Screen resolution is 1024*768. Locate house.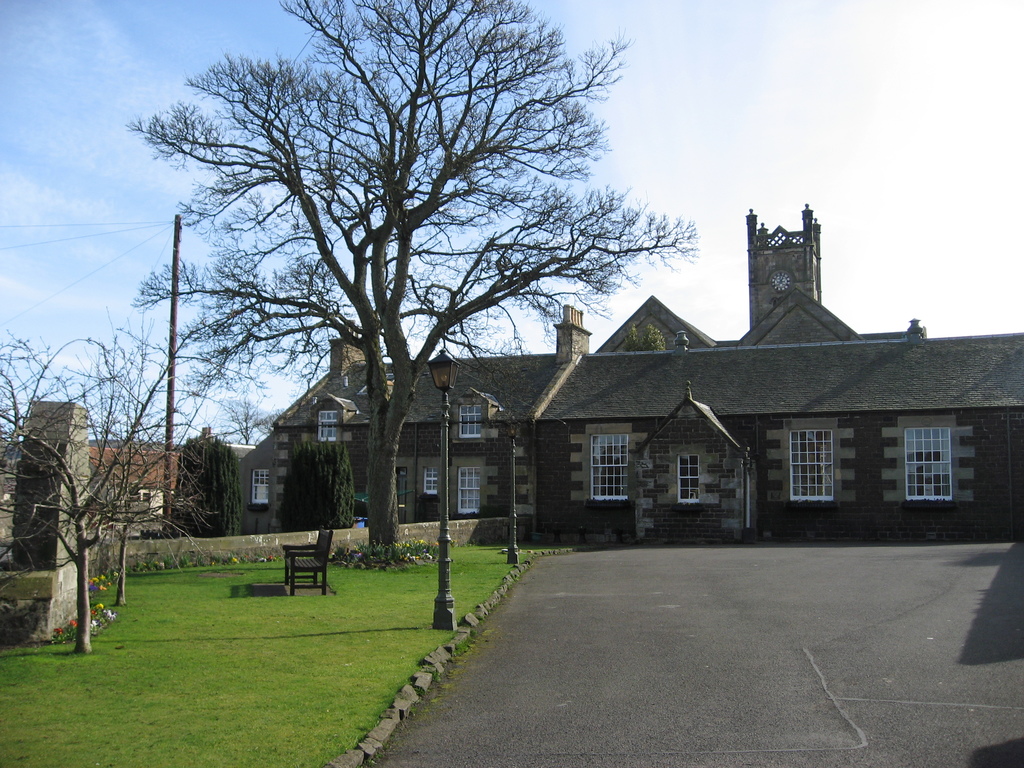
region(289, 172, 952, 559).
